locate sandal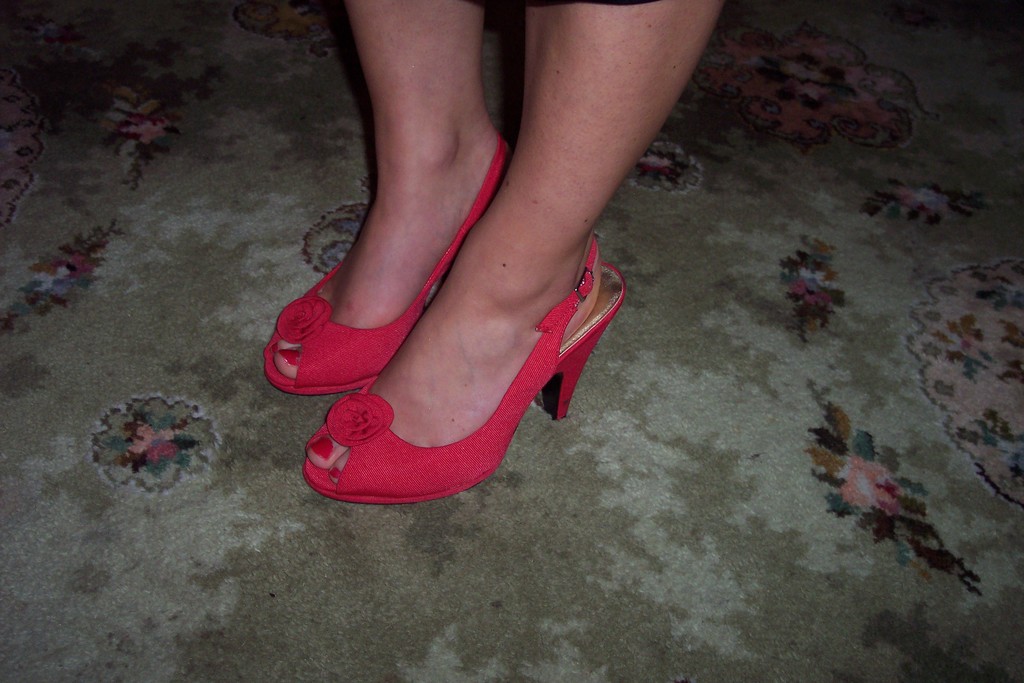
(left=260, top=129, right=509, bottom=393)
